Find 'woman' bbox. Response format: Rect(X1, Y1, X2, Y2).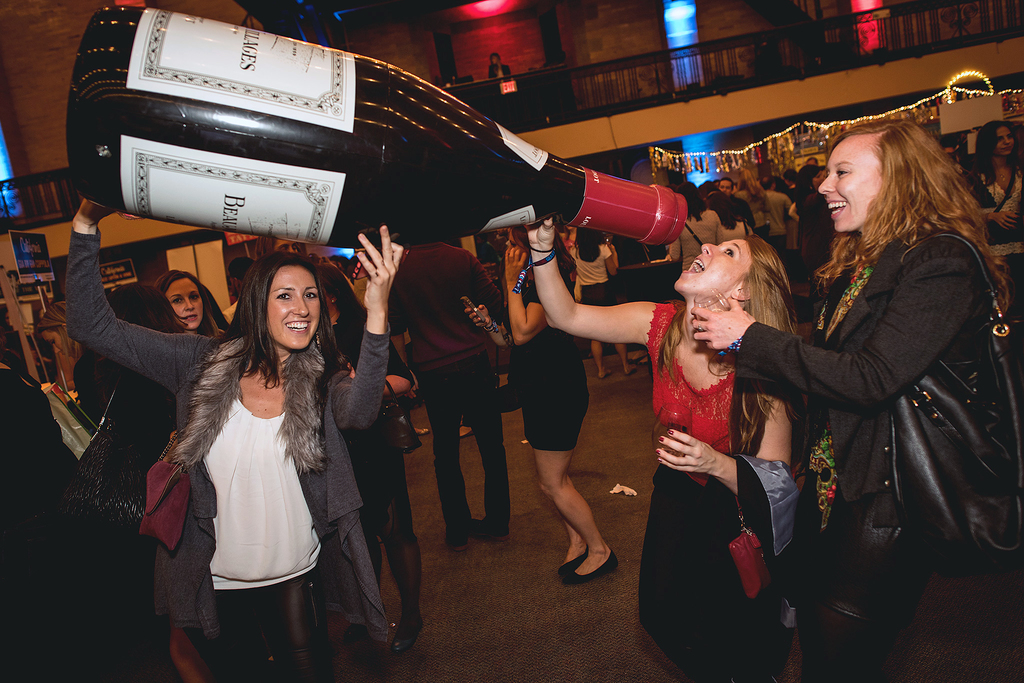
Rect(564, 222, 639, 375).
